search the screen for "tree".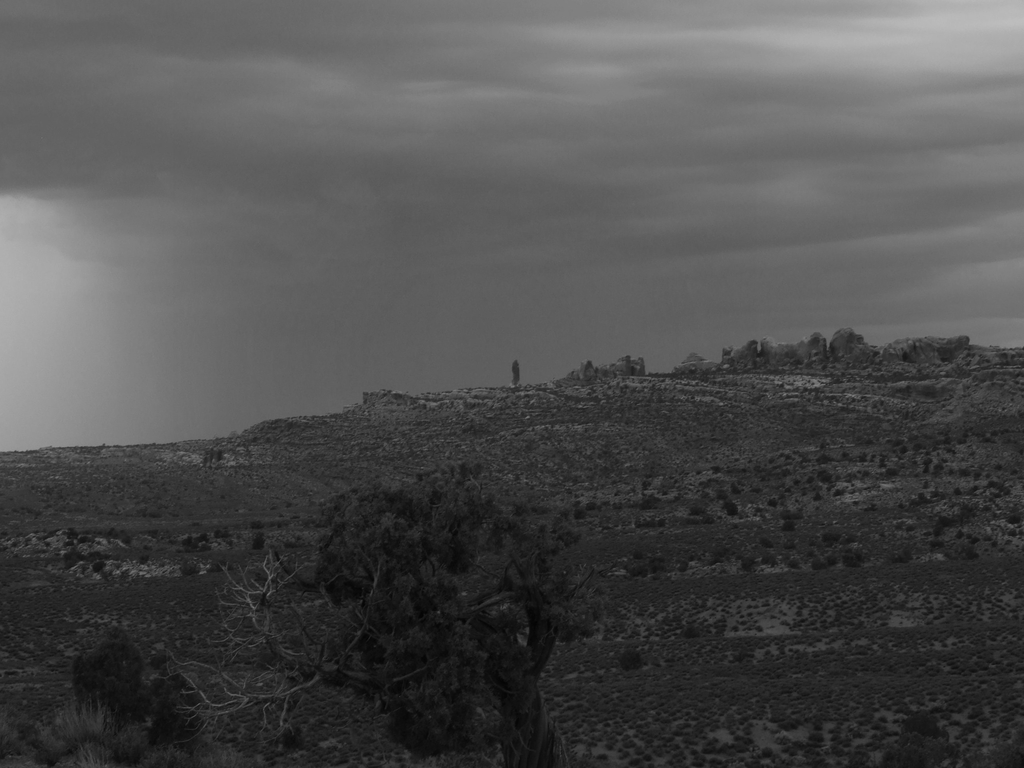
Found at [left=640, top=476, right=652, bottom=491].
